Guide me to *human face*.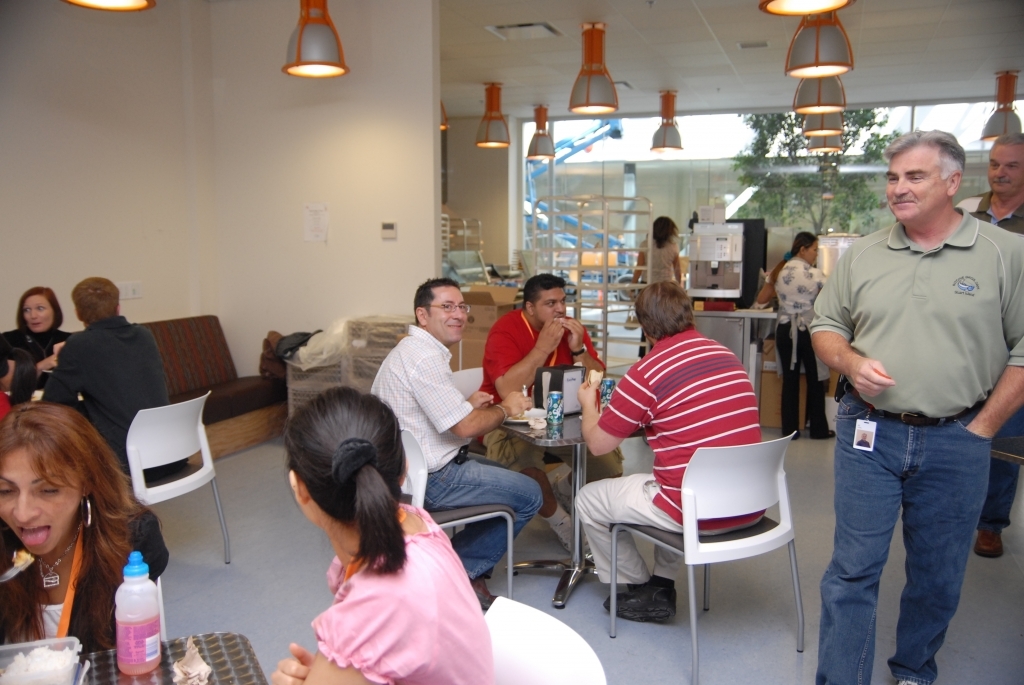
Guidance: Rect(0, 436, 77, 565).
